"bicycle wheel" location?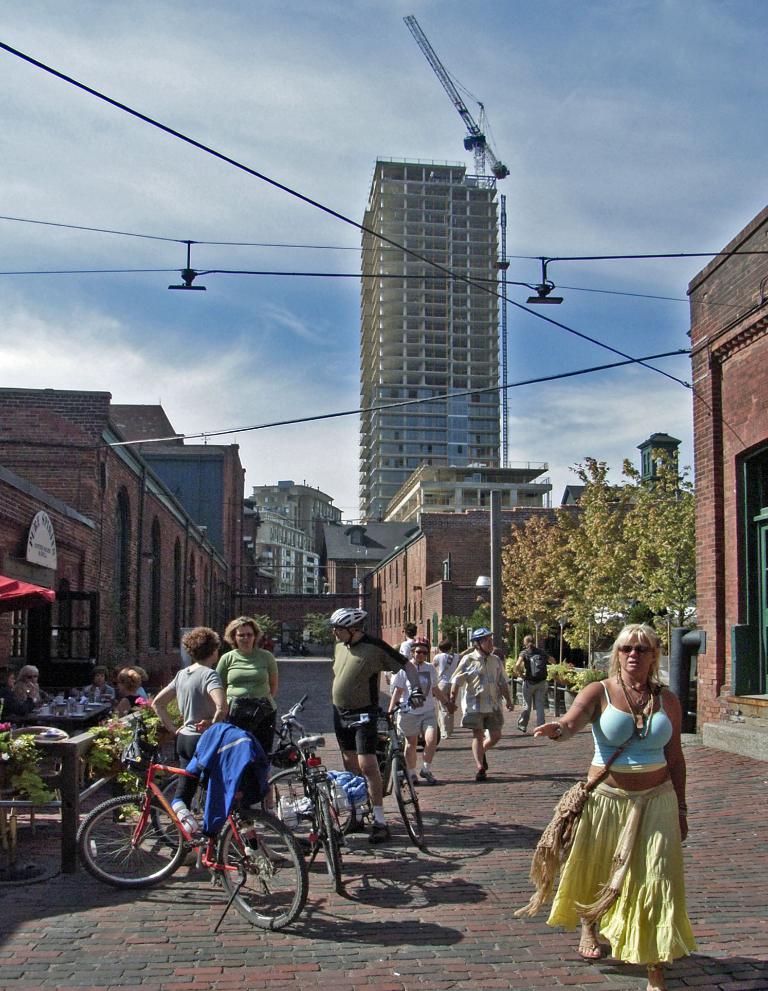
249:749:327:858
